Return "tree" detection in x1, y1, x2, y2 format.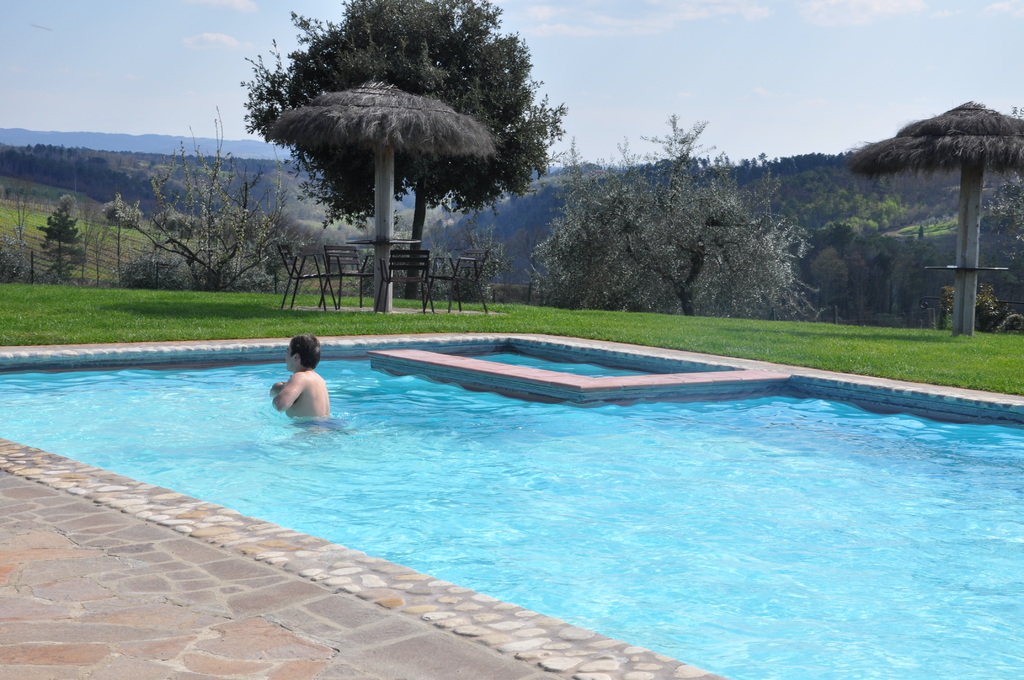
110, 116, 299, 287.
